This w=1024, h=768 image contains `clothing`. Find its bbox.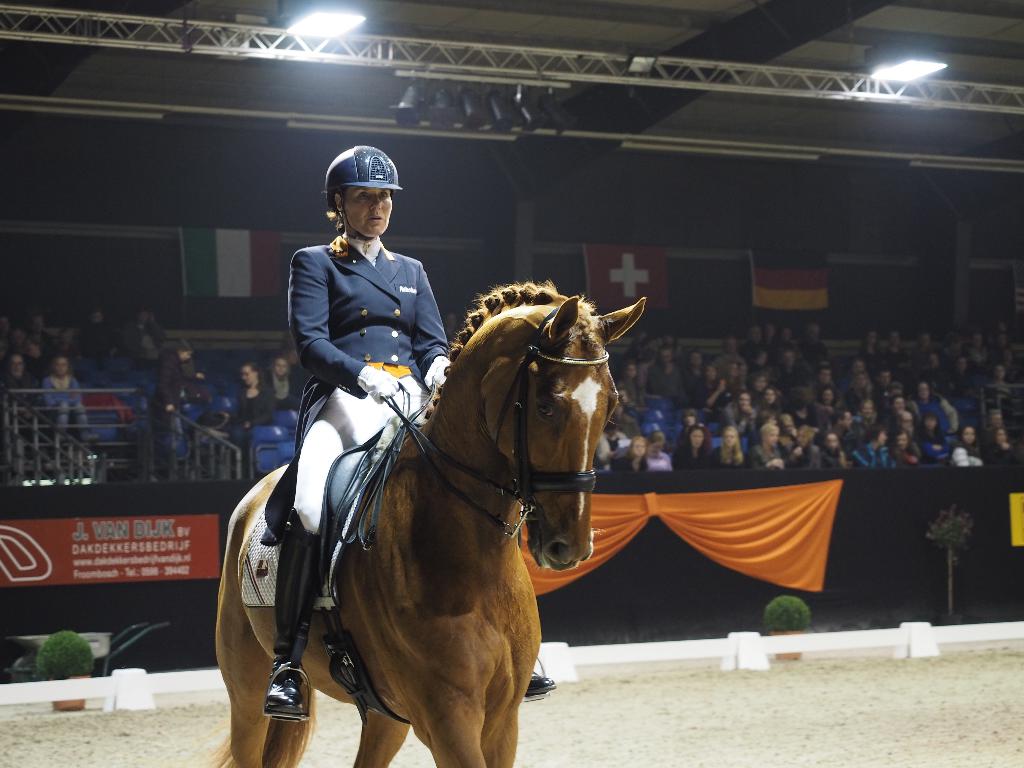
{"left": 675, "top": 444, "right": 712, "bottom": 464}.
